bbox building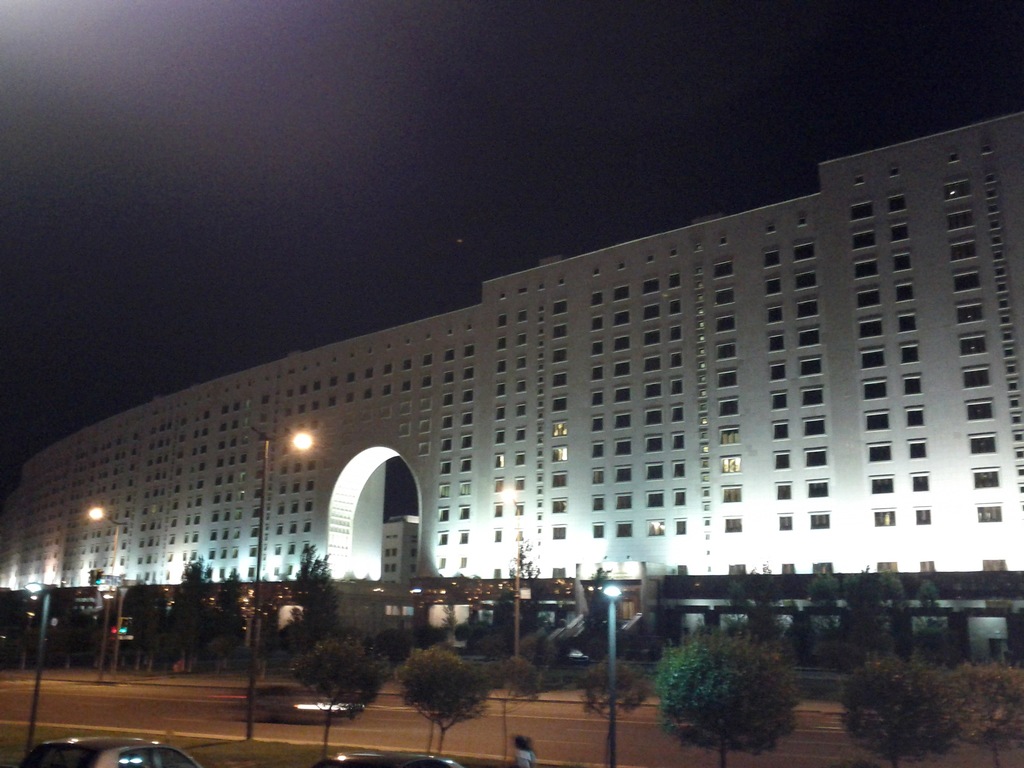
5 111 1023 679
